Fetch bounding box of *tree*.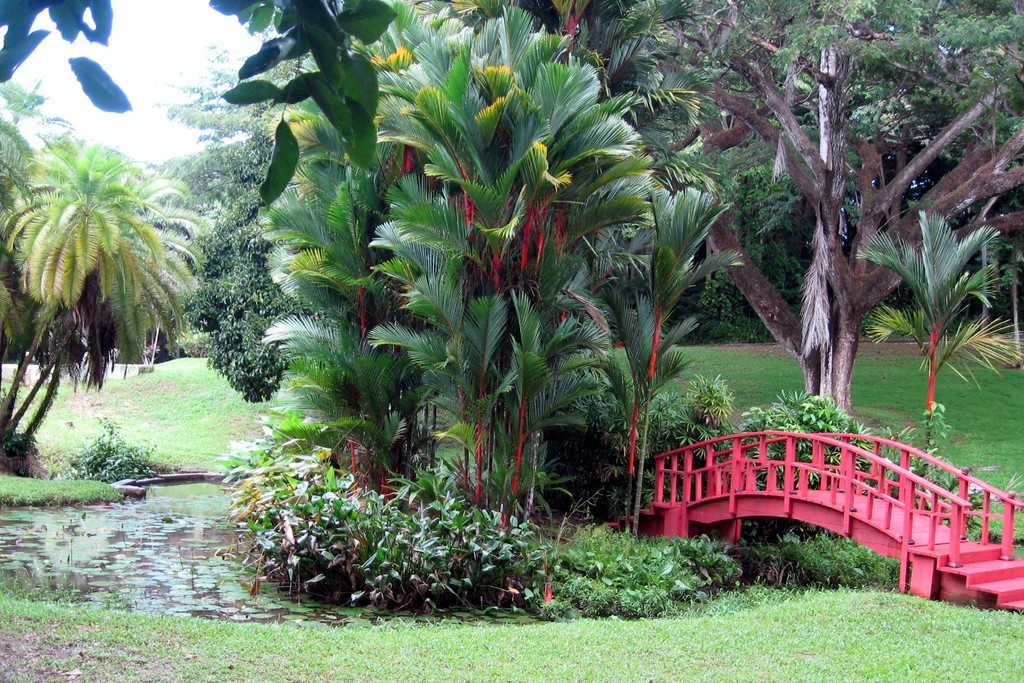
Bbox: box=[181, 100, 301, 407].
